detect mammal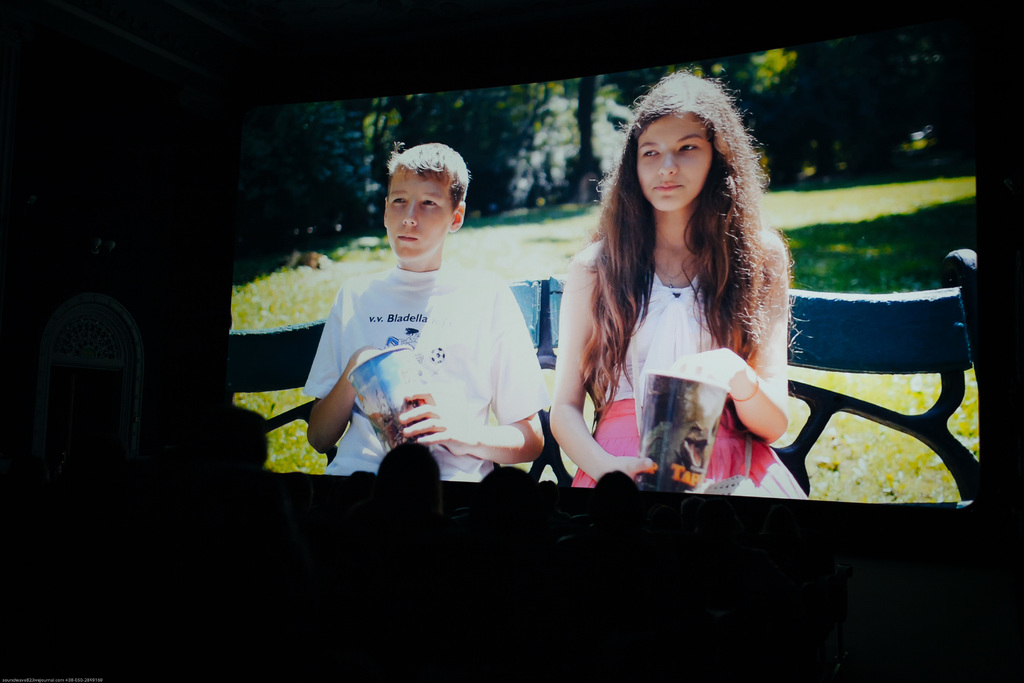
crop(591, 466, 647, 514)
